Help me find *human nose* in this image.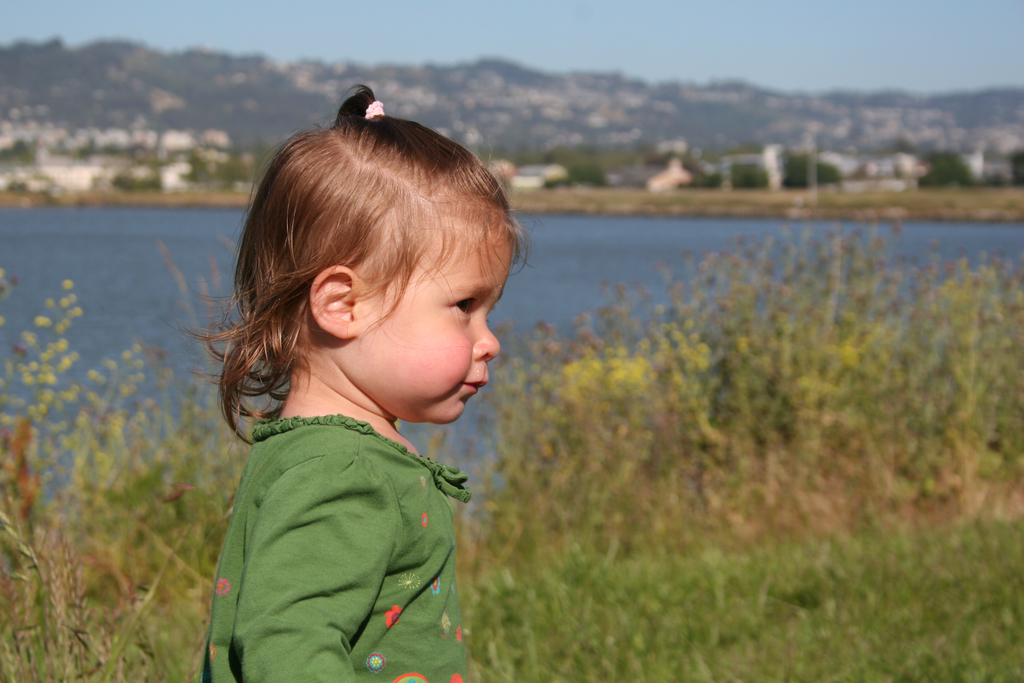
Found it: <bbox>472, 304, 500, 360</bbox>.
